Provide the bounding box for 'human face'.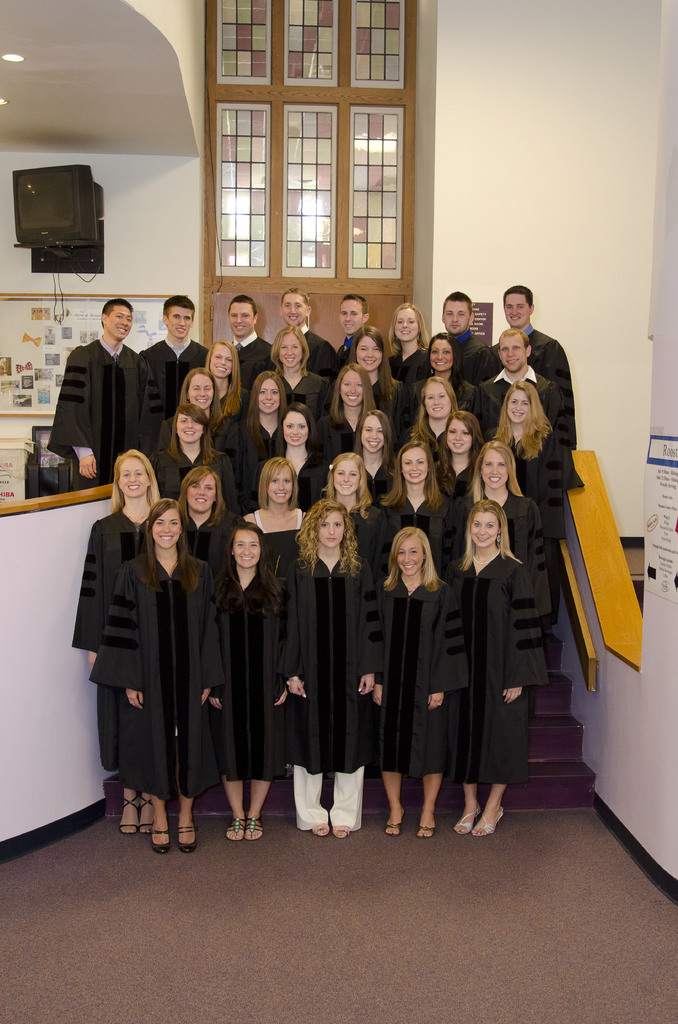
166 309 194 337.
